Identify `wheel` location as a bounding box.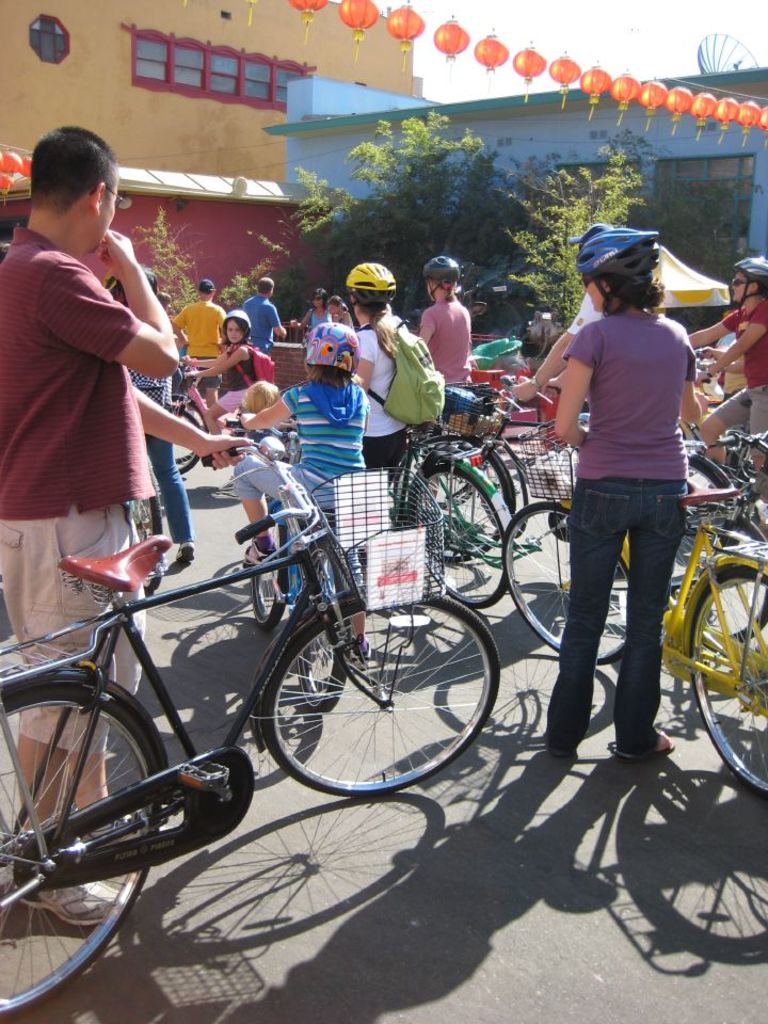
0 685 154 1015.
